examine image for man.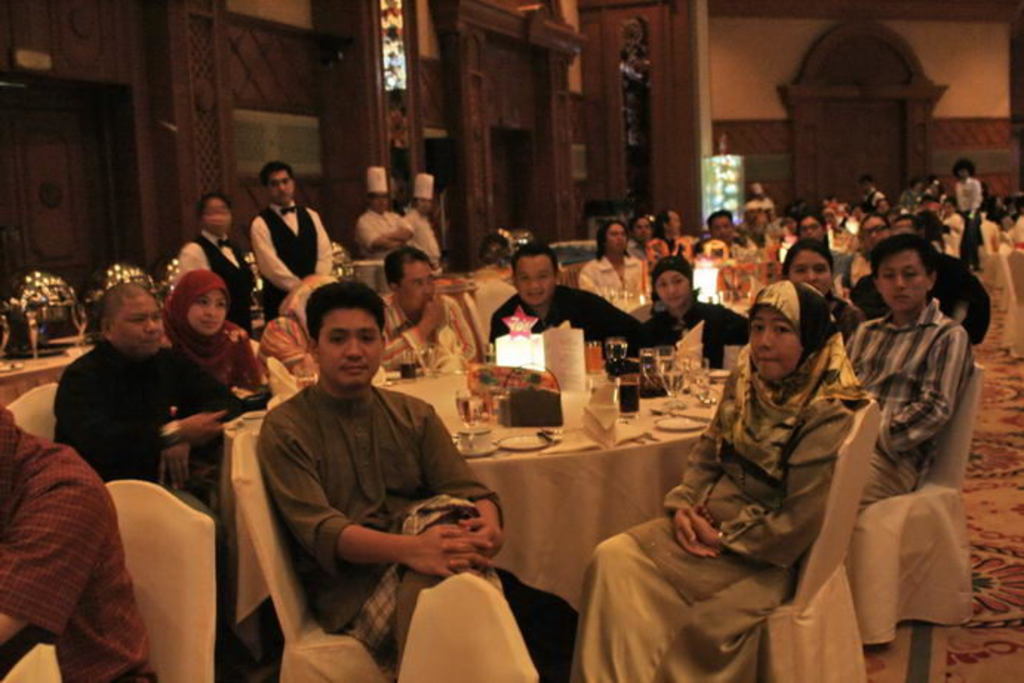
Examination result: crop(249, 159, 330, 320).
